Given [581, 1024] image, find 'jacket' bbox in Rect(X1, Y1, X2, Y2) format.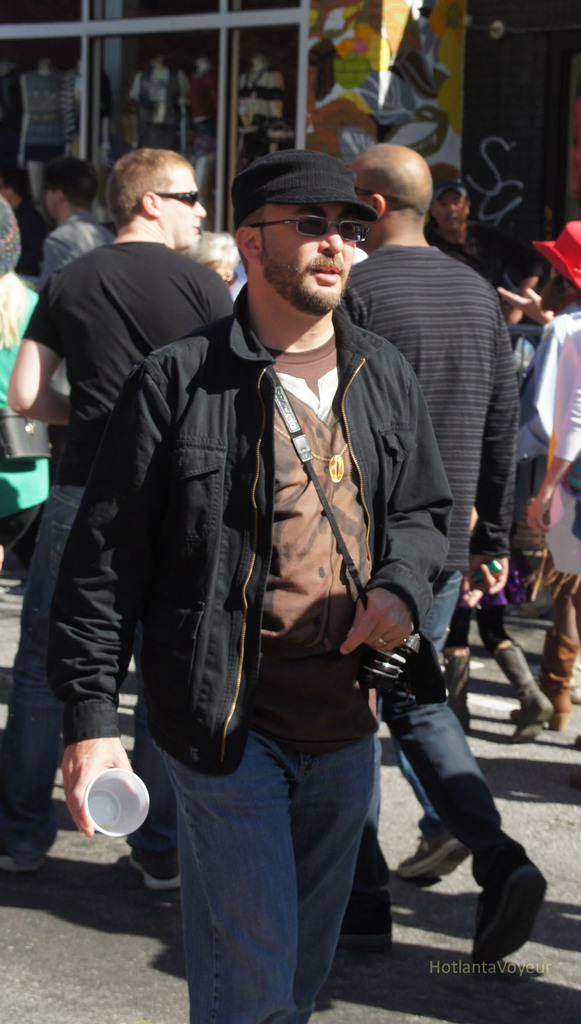
Rect(47, 285, 458, 778).
